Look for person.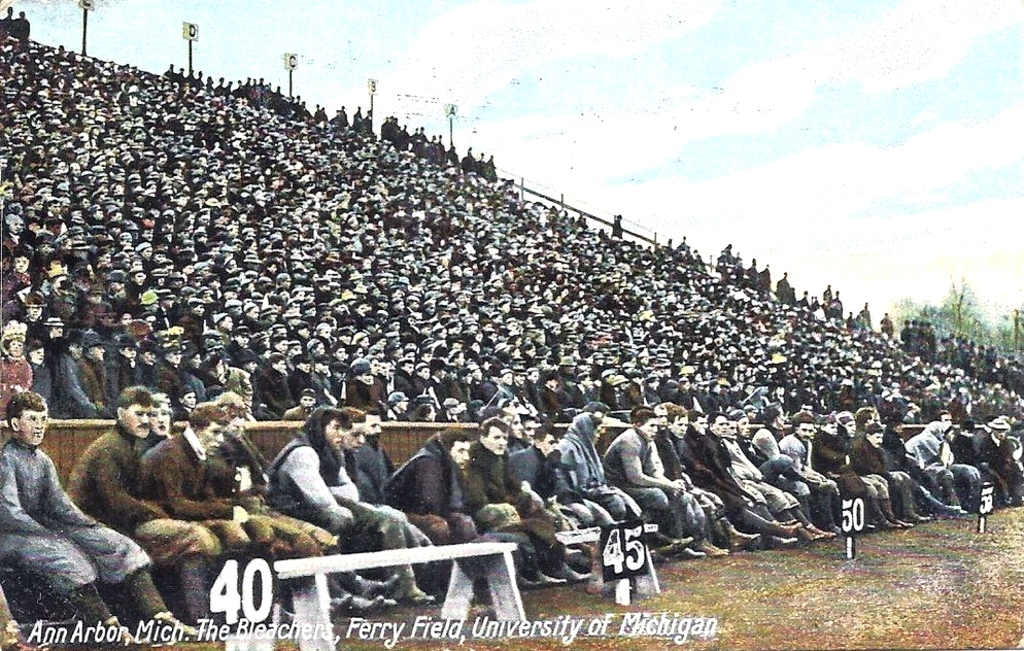
Found: bbox(695, 411, 806, 549).
